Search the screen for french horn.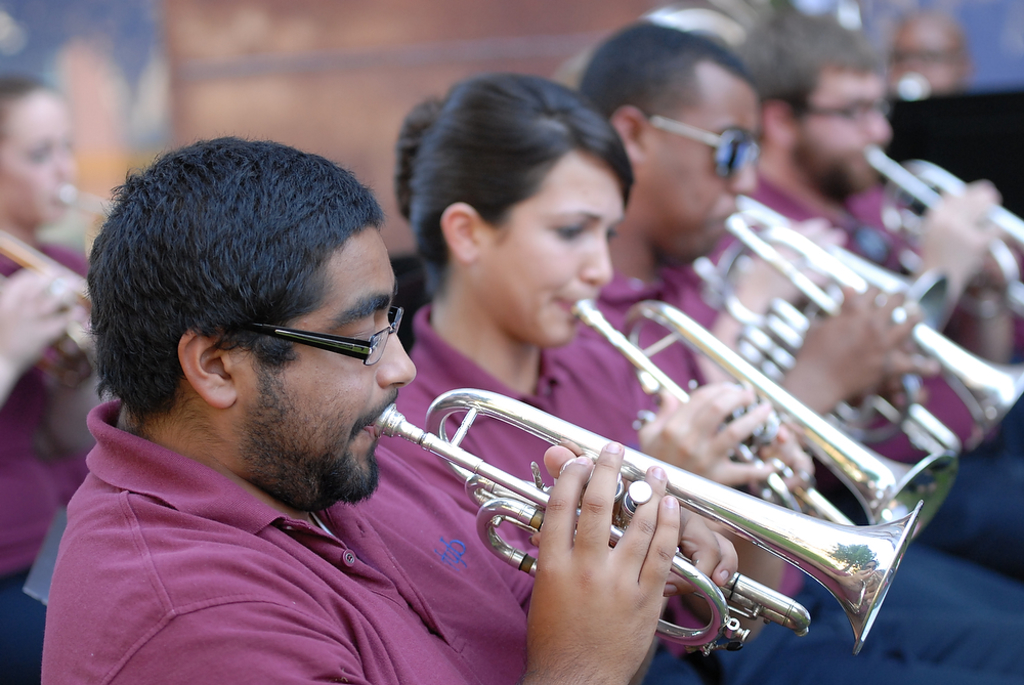
Found at box=[558, 286, 948, 554].
